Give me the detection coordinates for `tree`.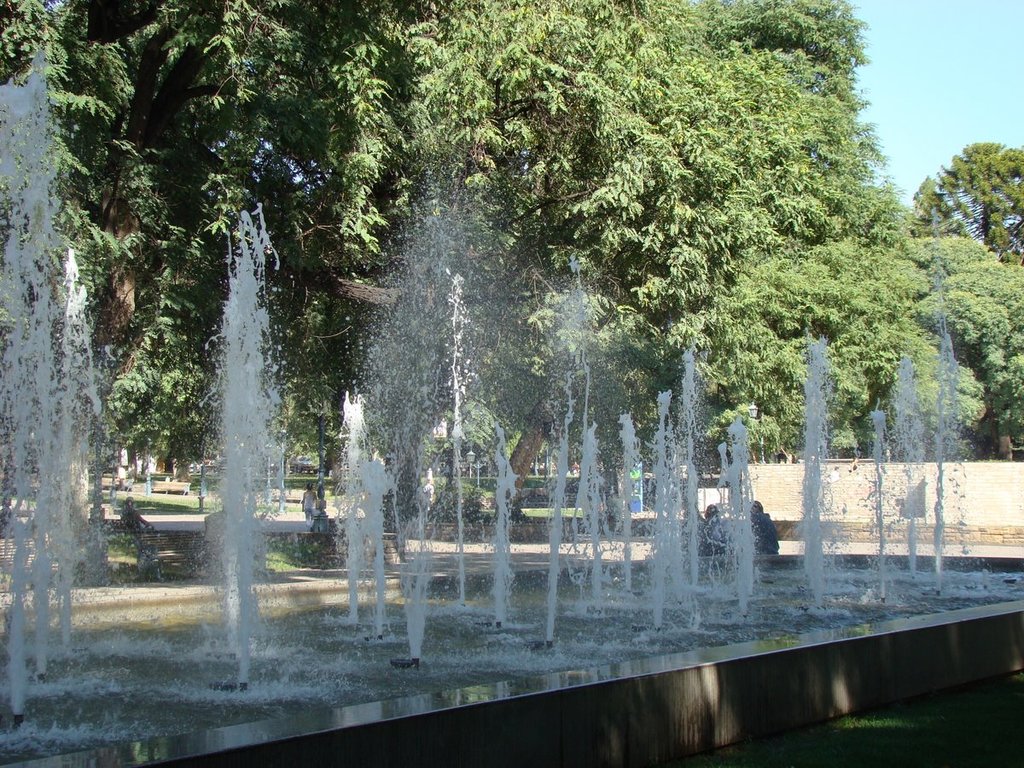
rect(942, 130, 1023, 235).
